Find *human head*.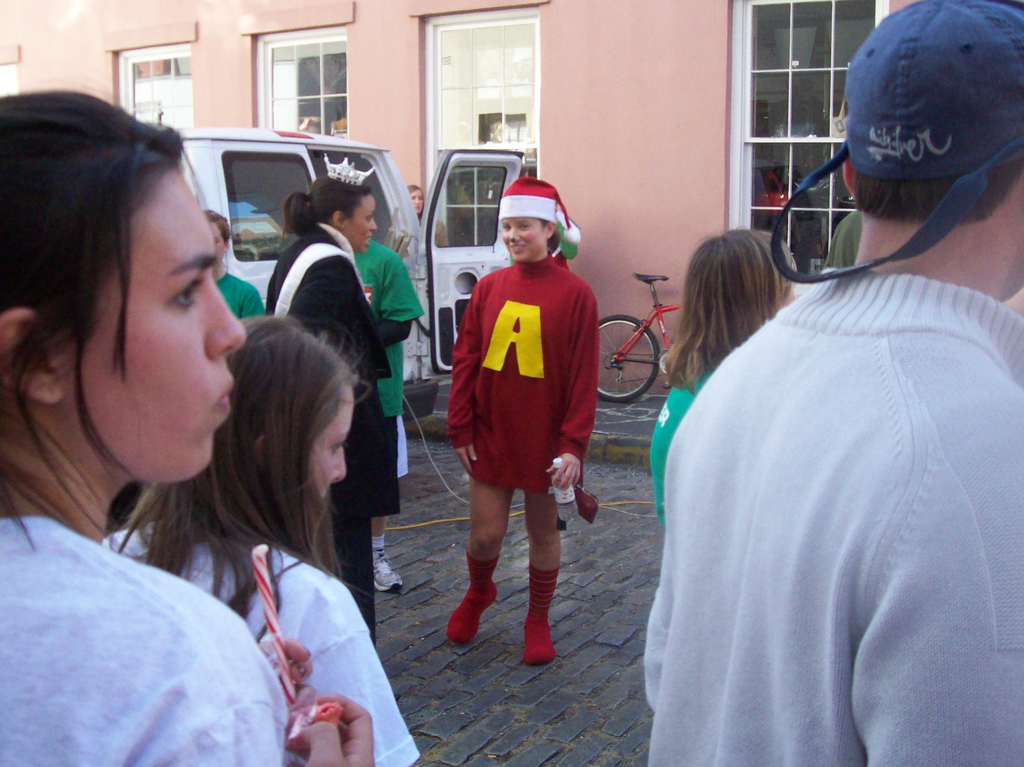
Rect(206, 207, 239, 261).
